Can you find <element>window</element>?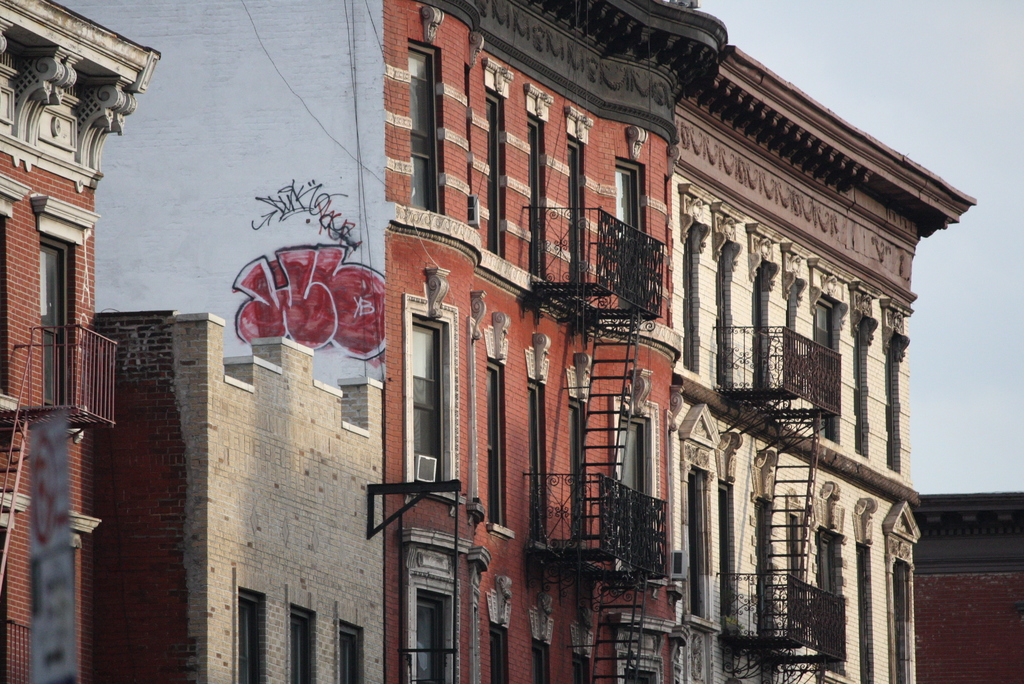
Yes, bounding box: l=778, t=272, r=801, b=397.
